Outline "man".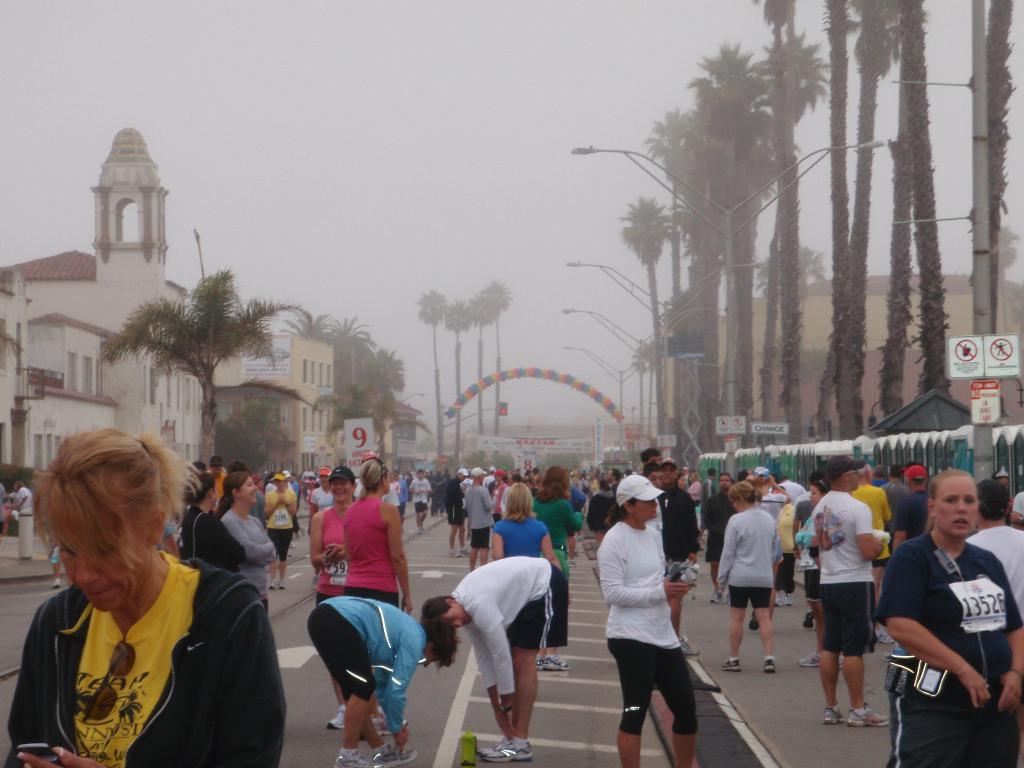
Outline: 657/457/700/658.
